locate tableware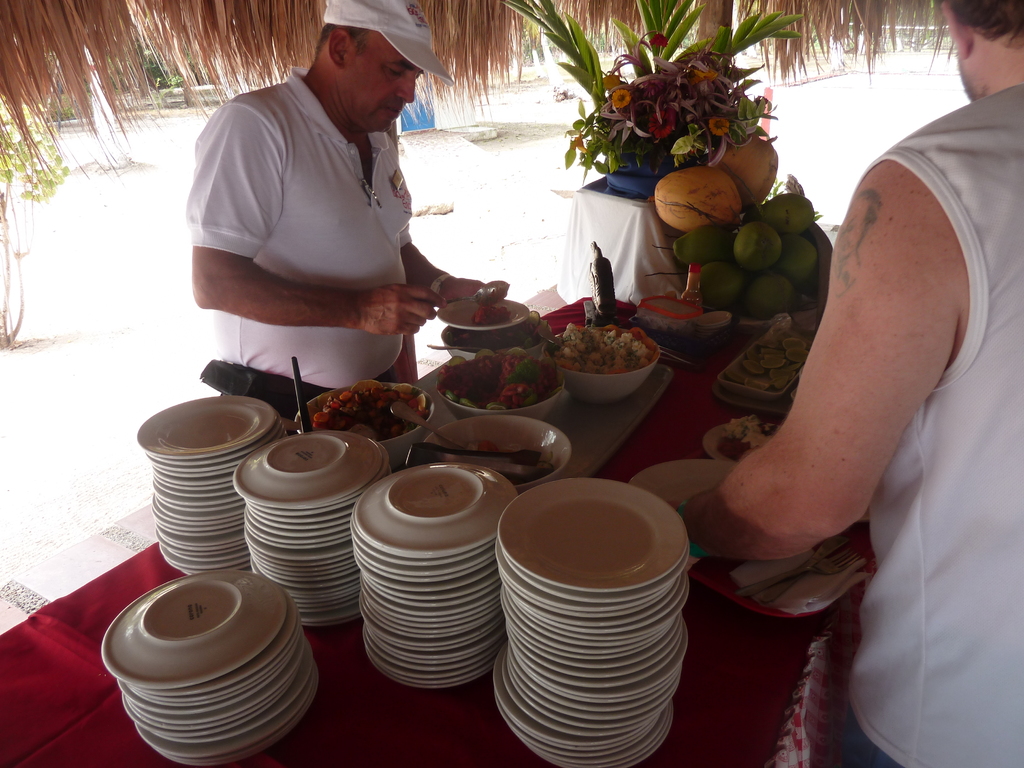
(389, 400, 553, 482)
